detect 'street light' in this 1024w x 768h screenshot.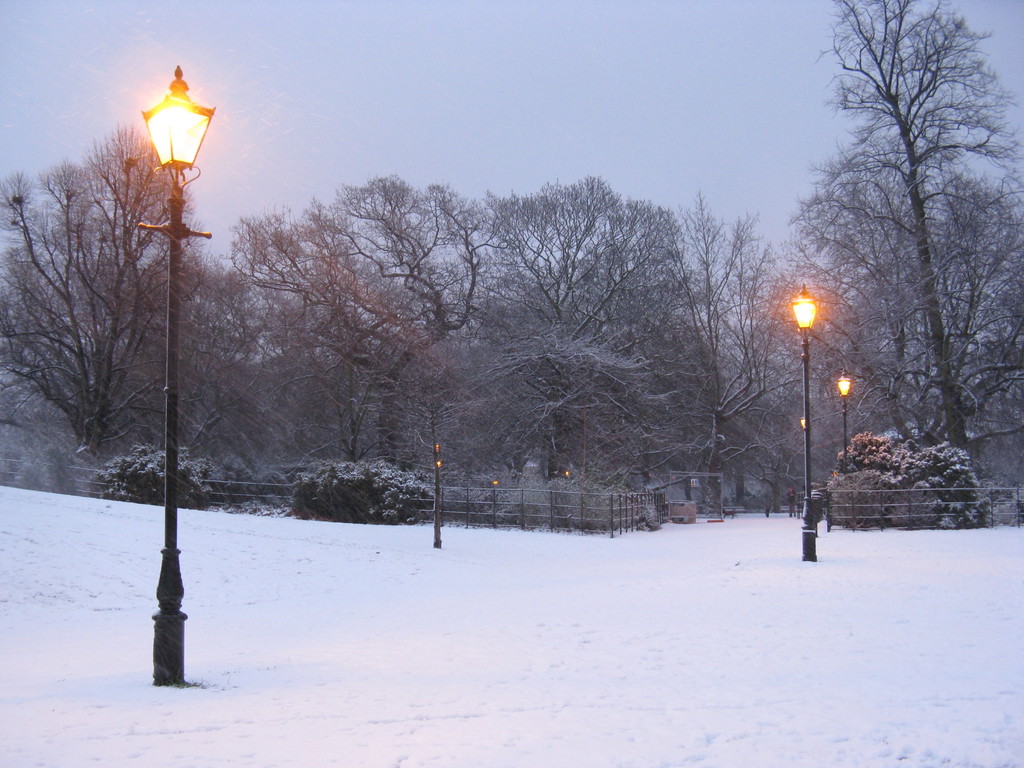
Detection: region(787, 285, 819, 566).
